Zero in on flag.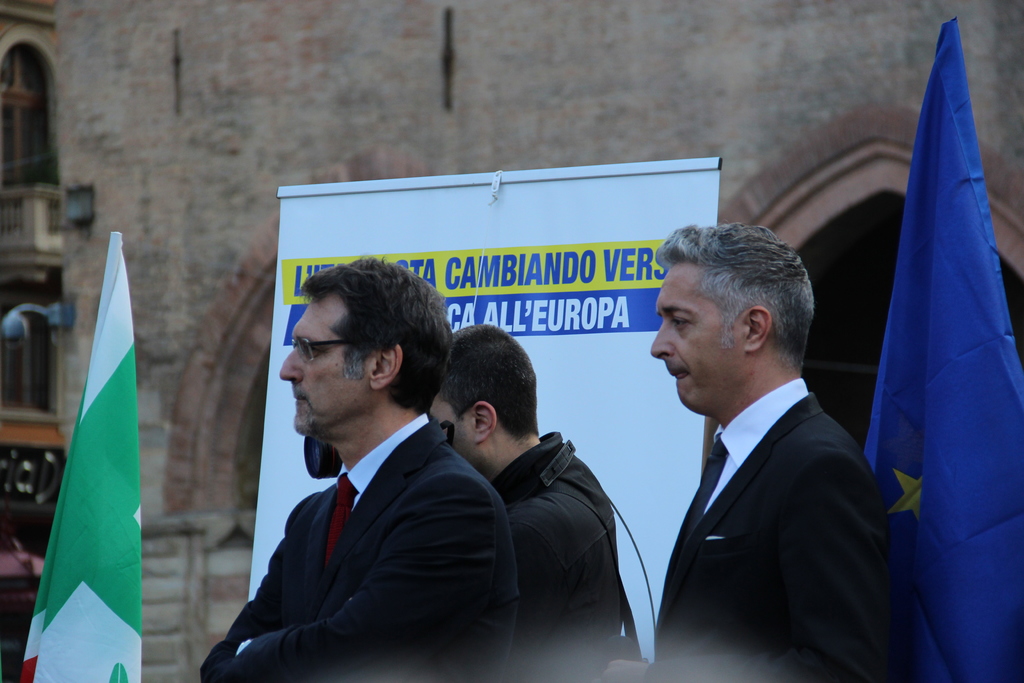
Zeroed in: l=843, t=8, r=1023, b=682.
